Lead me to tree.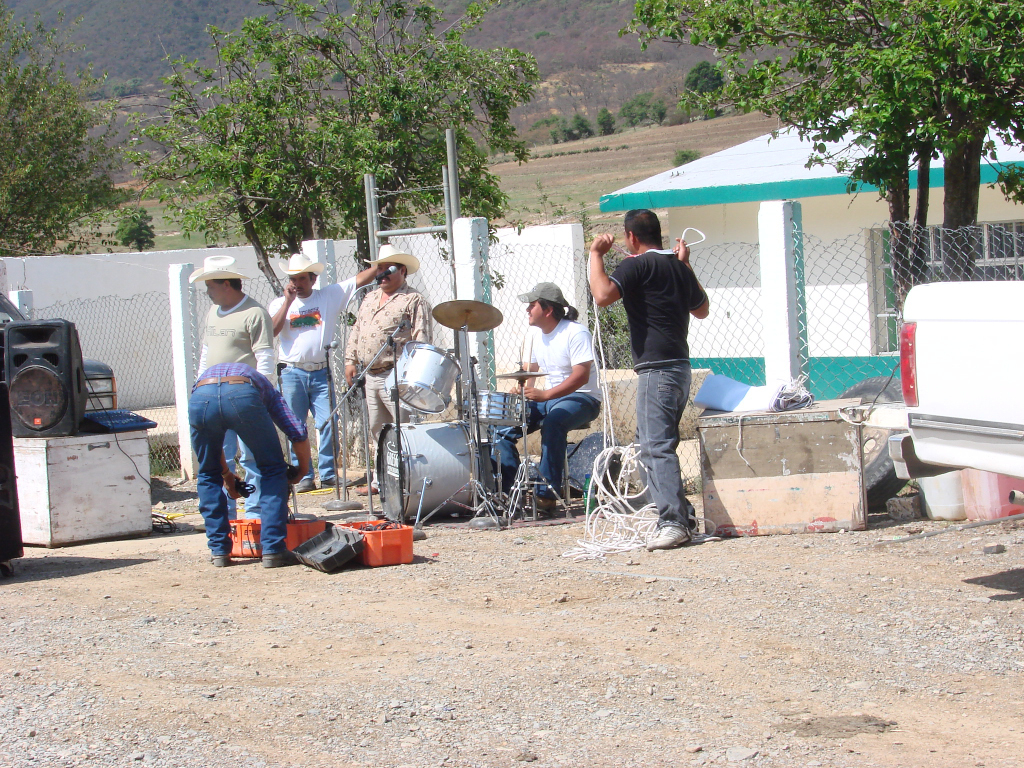
Lead to rect(617, 0, 1023, 291).
